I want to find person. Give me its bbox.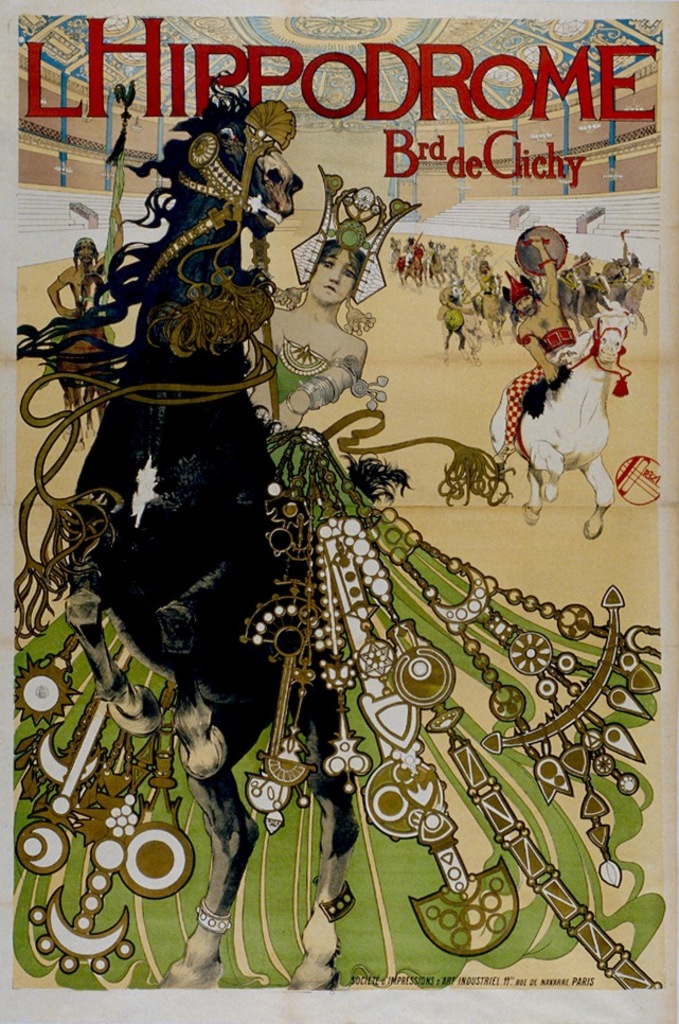
(231, 228, 364, 432).
